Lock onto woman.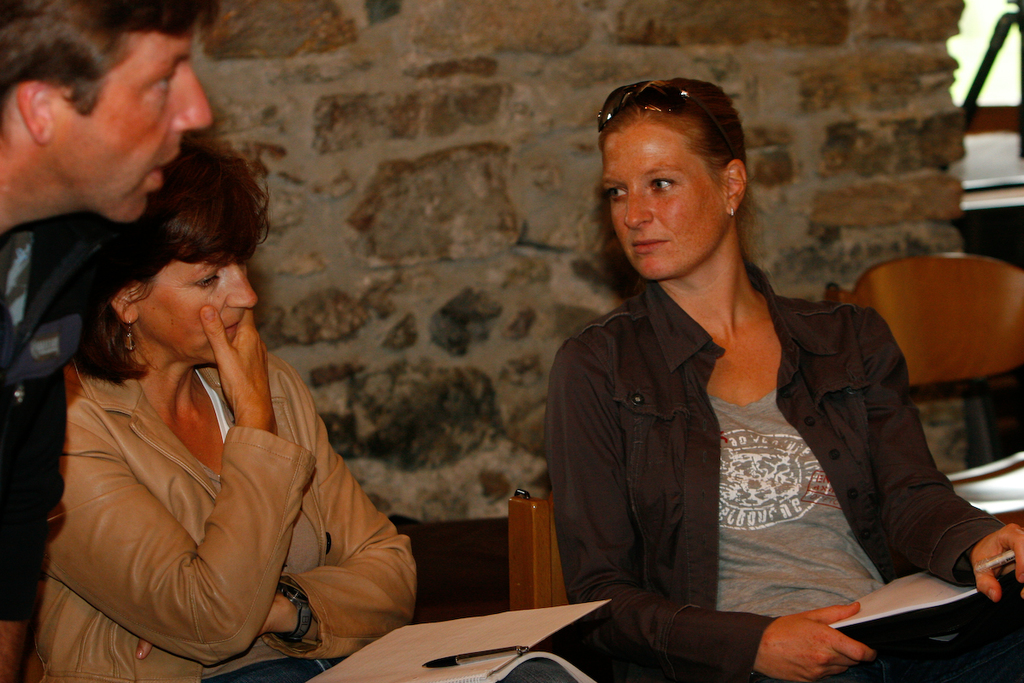
Locked: (23,120,407,682).
